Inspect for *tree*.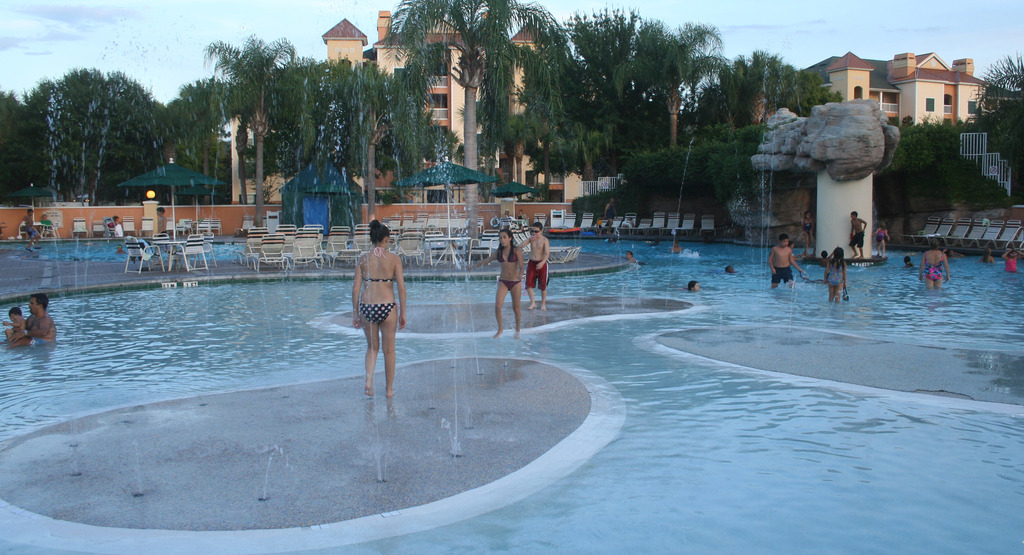
Inspection: bbox=(22, 57, 156, 195).
